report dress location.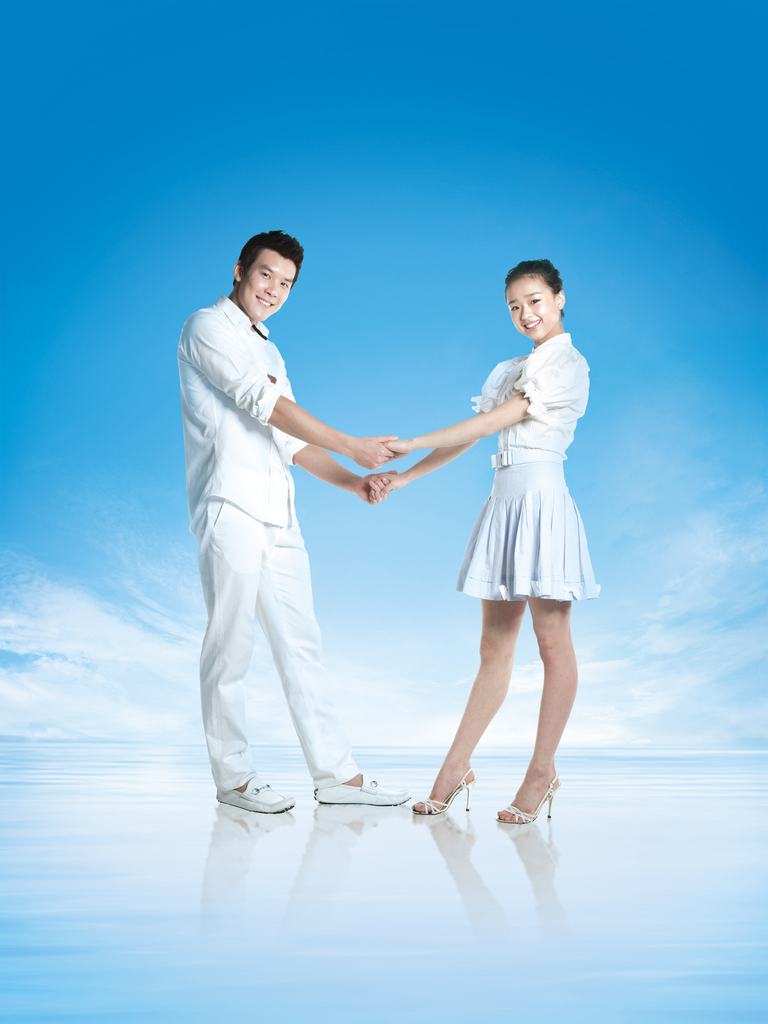
Report: 447, 319, 596, 569.
